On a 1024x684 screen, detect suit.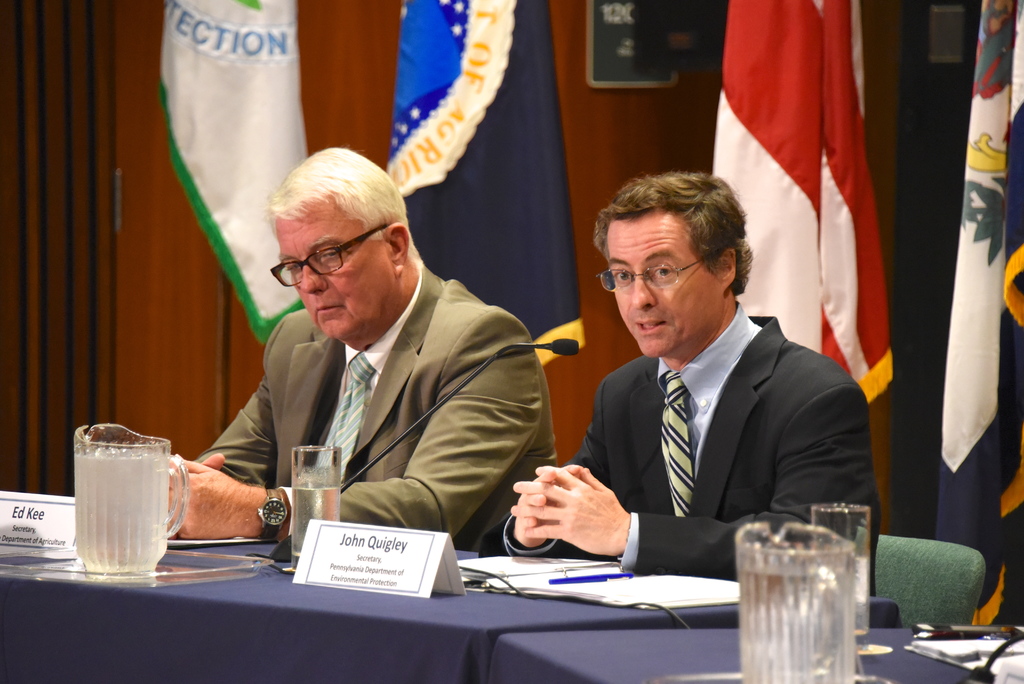
<bbox>194, 260, 552, 553</bbox>.
